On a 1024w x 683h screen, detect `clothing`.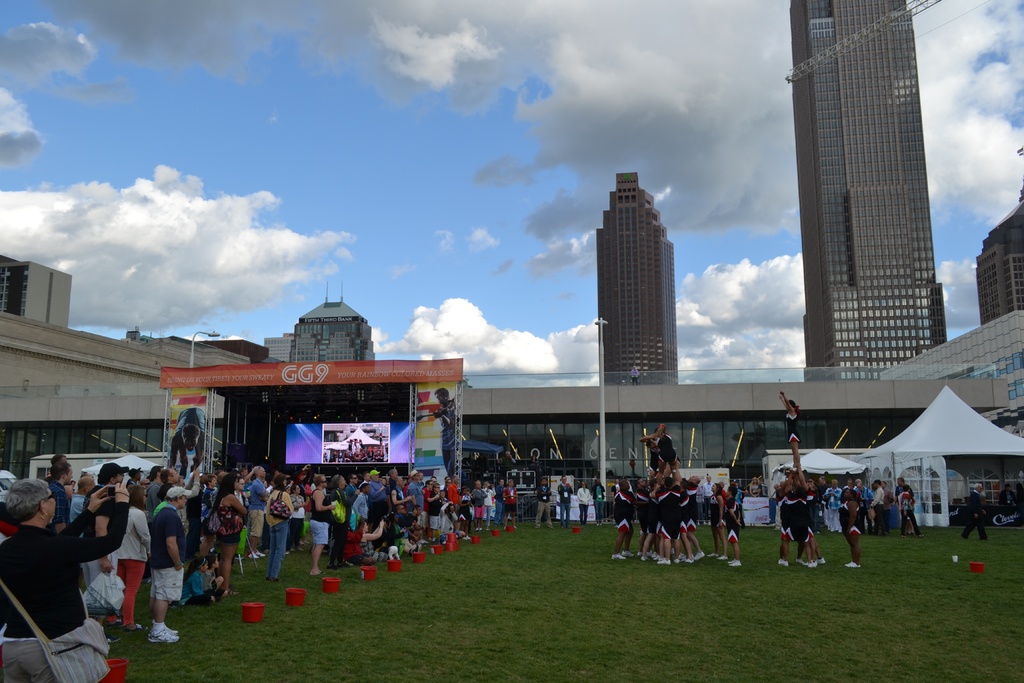
(265, 485, 296, 575).
